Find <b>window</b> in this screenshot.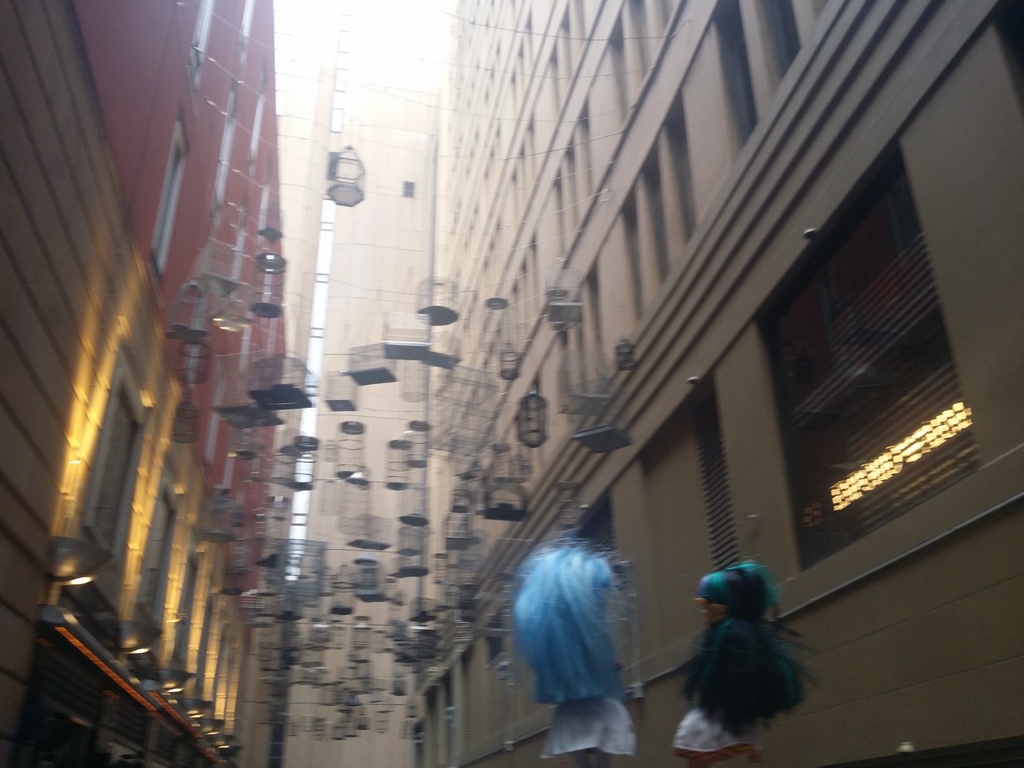
The bounding box for <b>window</b> is [482, 254, 488, 275].
